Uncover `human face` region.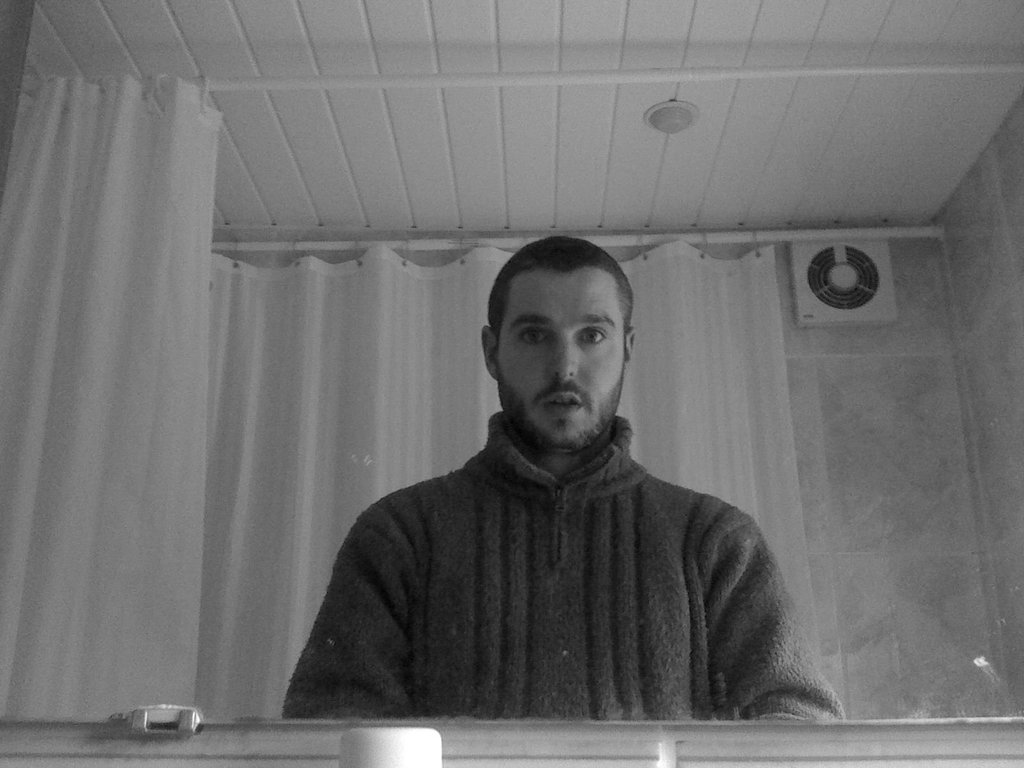
Uncovered: (x1=497, y1=264, x2=627, y2=447).
